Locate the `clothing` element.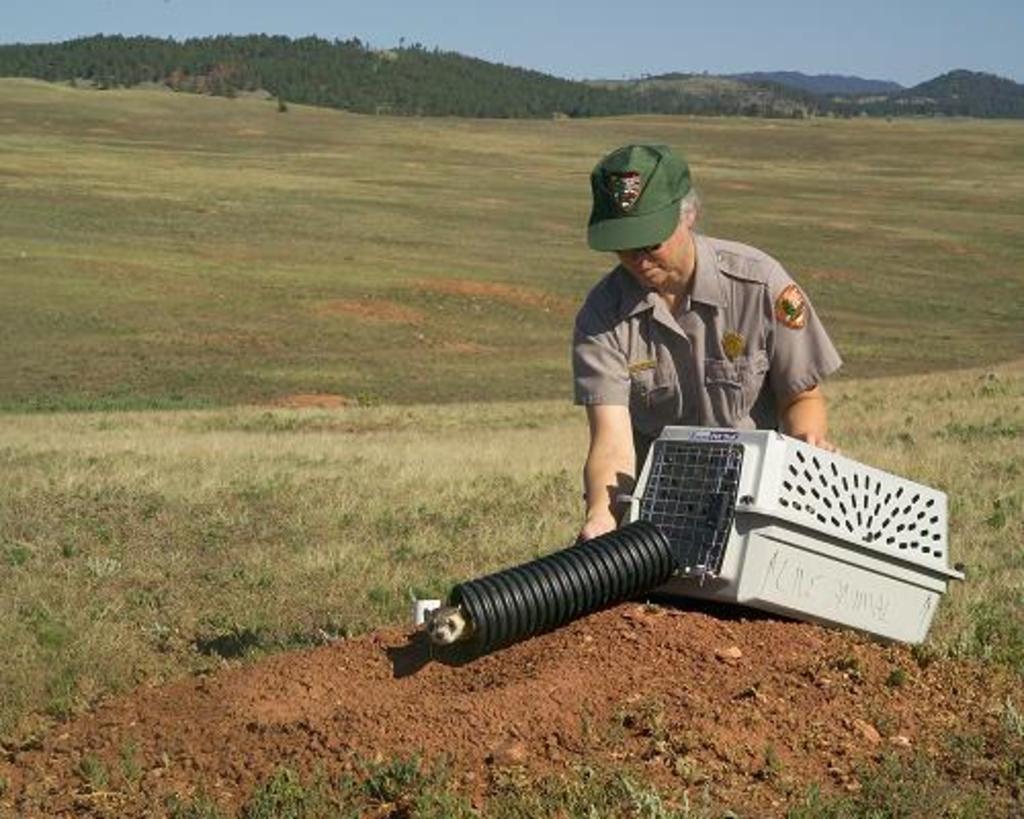
Element bbox: {"x1": 539, "y1": 209, "x2": 854, "y2": 457}.
